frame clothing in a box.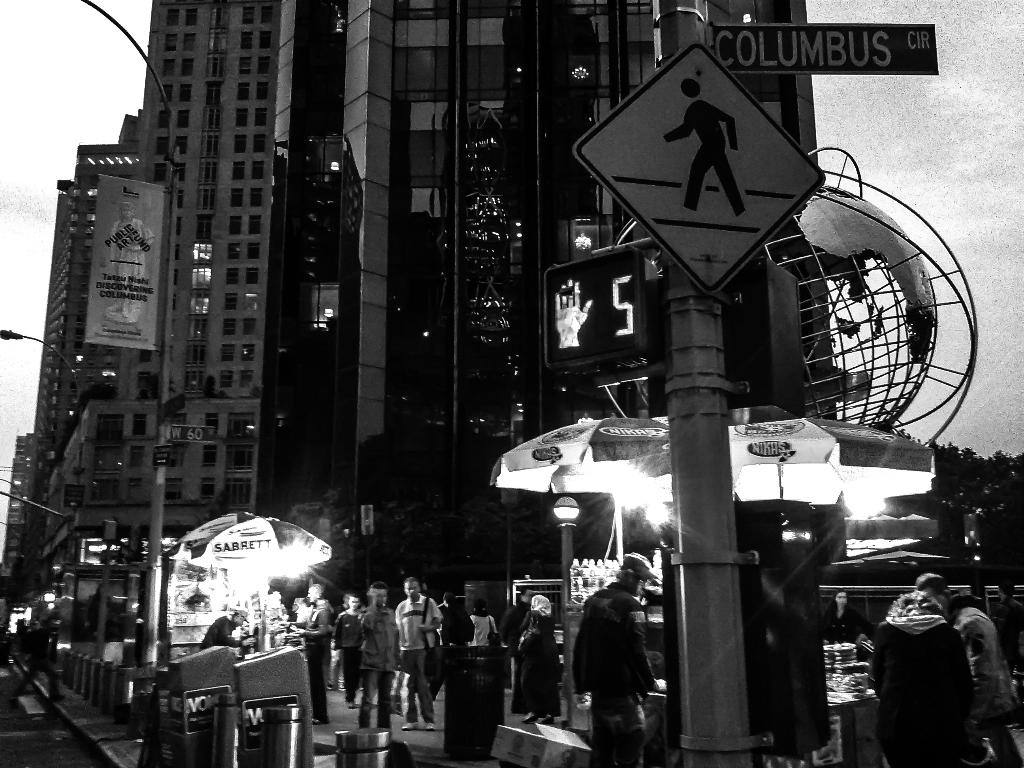
l=993, t=587, r=1023, b=673.
